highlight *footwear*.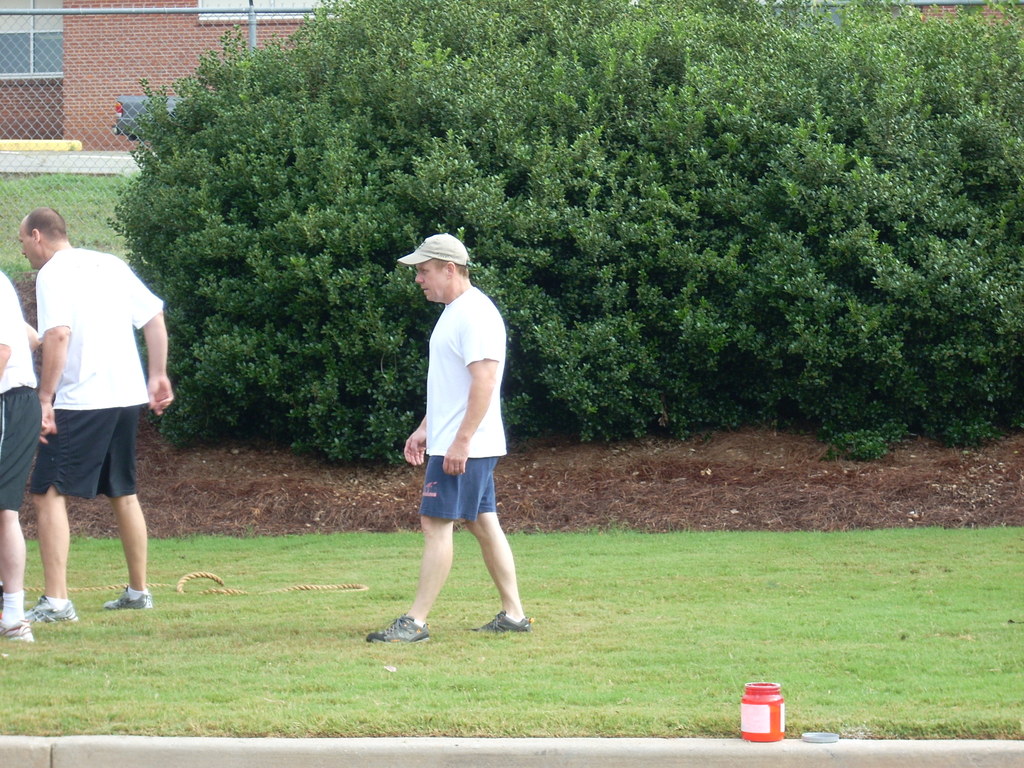
Highlighted region: (x1=365, y1=614, x2=429, y2=646).
